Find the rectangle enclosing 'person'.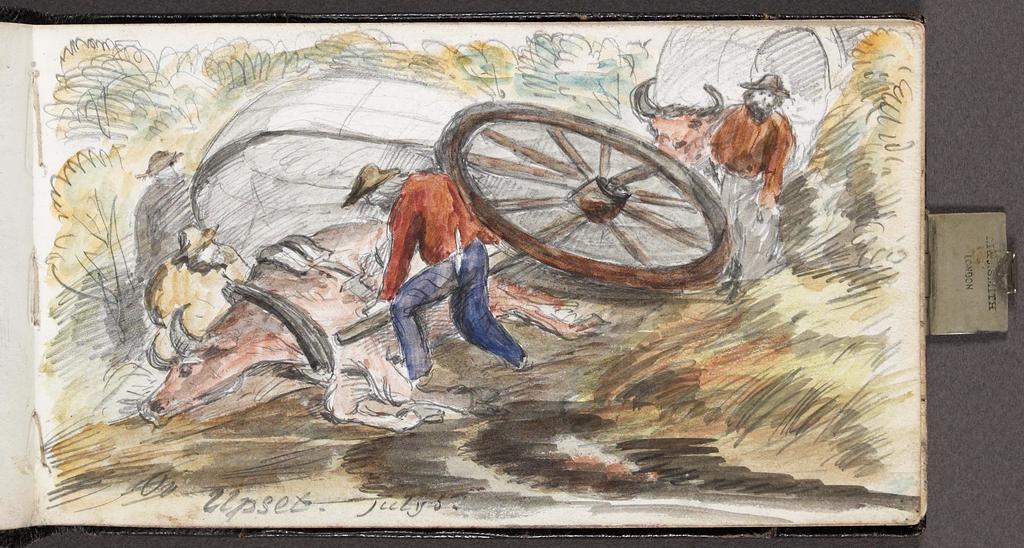
bbox=(365, 139, 544, 398).
